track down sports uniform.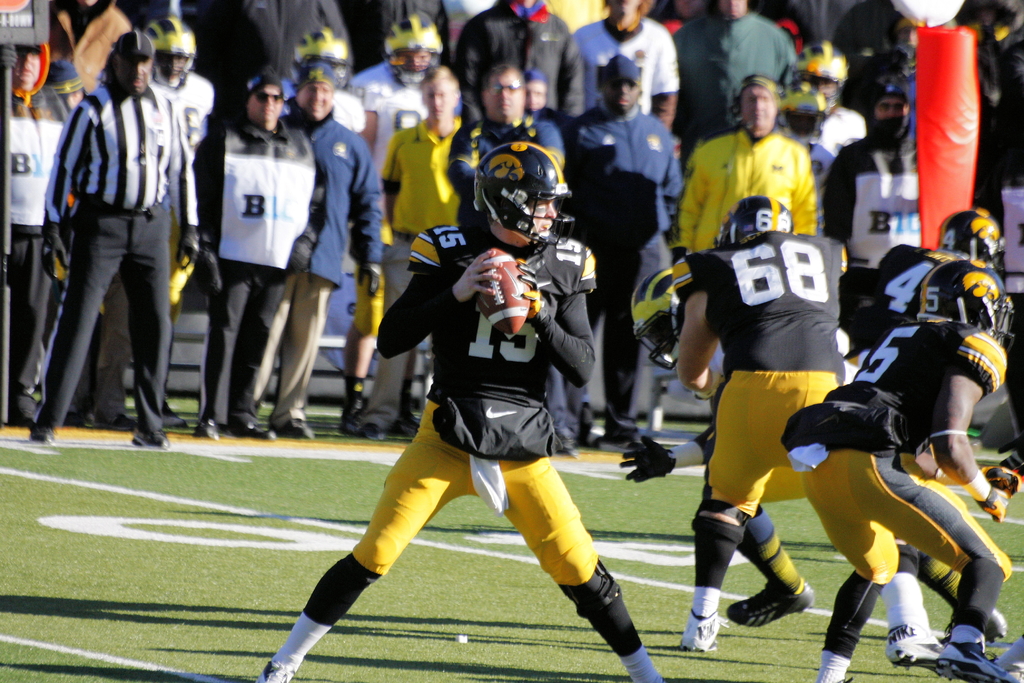
Tracked to l=282, t=215, r=648, b=660.
